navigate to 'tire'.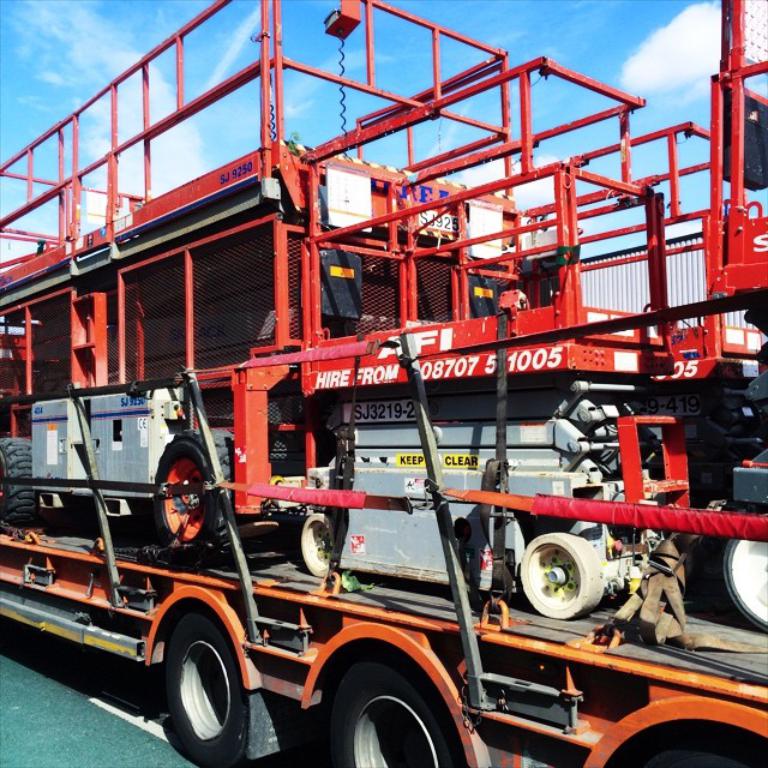
Navigation target: 724:510:767:632.
